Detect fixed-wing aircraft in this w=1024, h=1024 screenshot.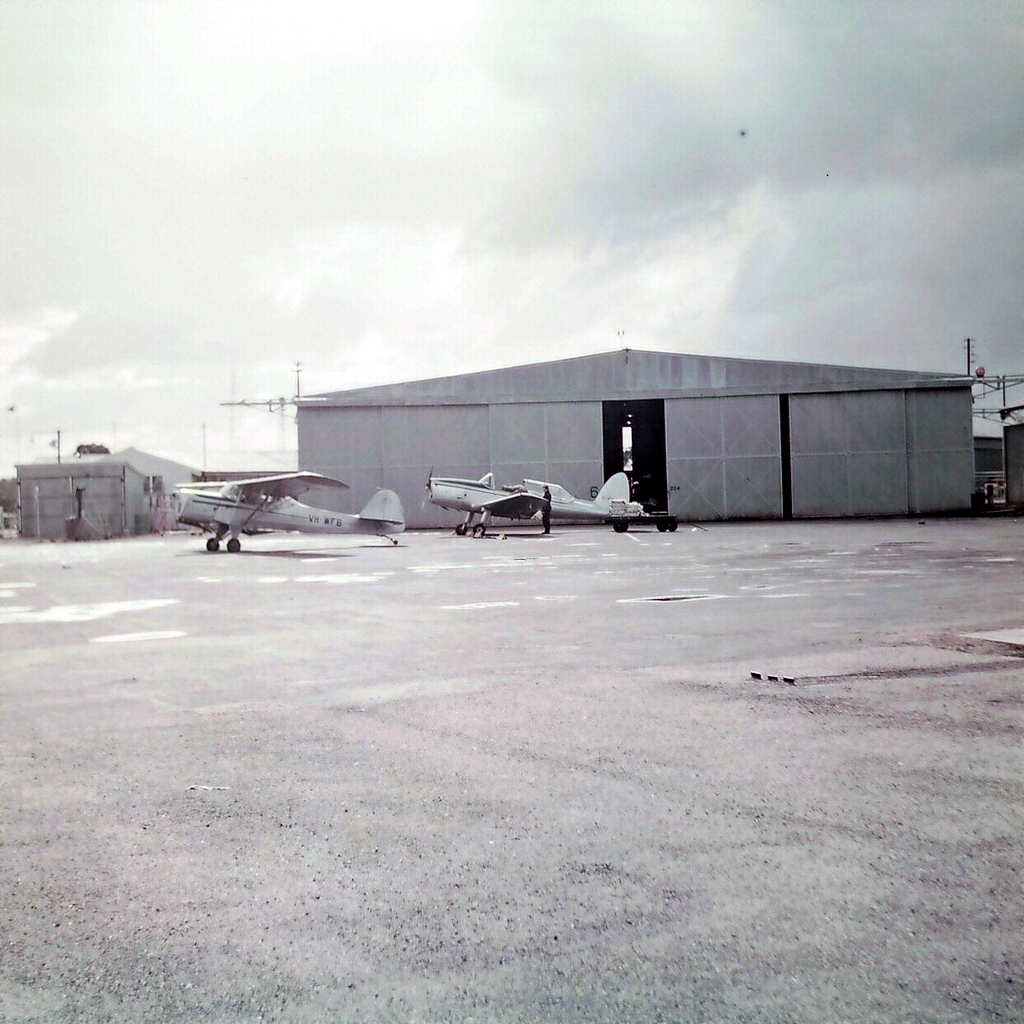
Detection: x1=169 y1=462 x2=407 y2=551.
